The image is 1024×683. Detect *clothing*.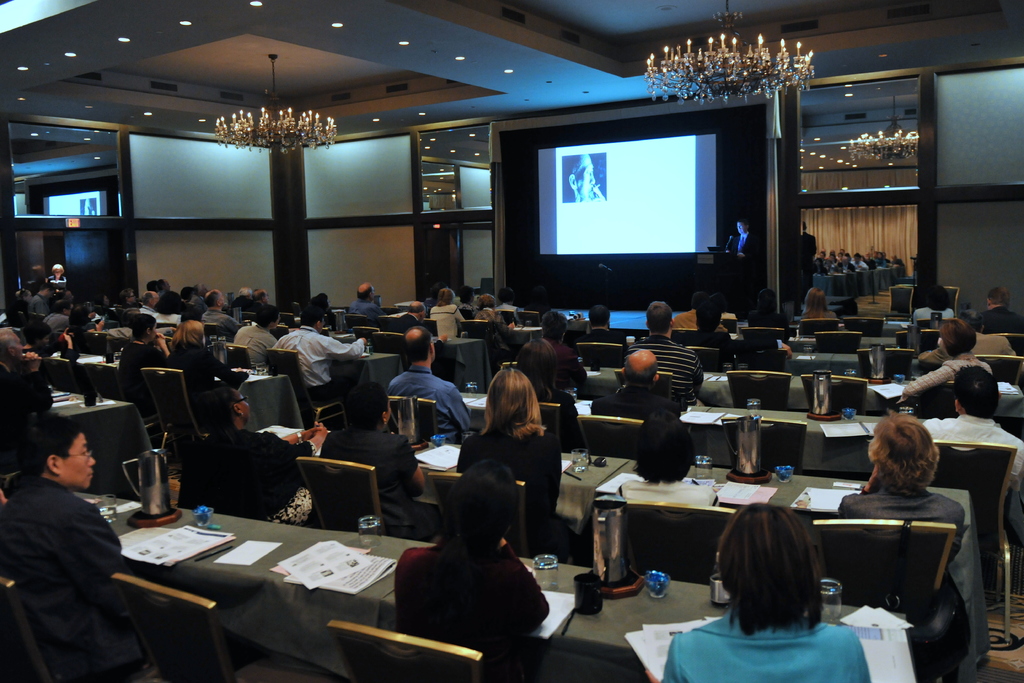
Detection: detection(382, 362, 470, 440).
